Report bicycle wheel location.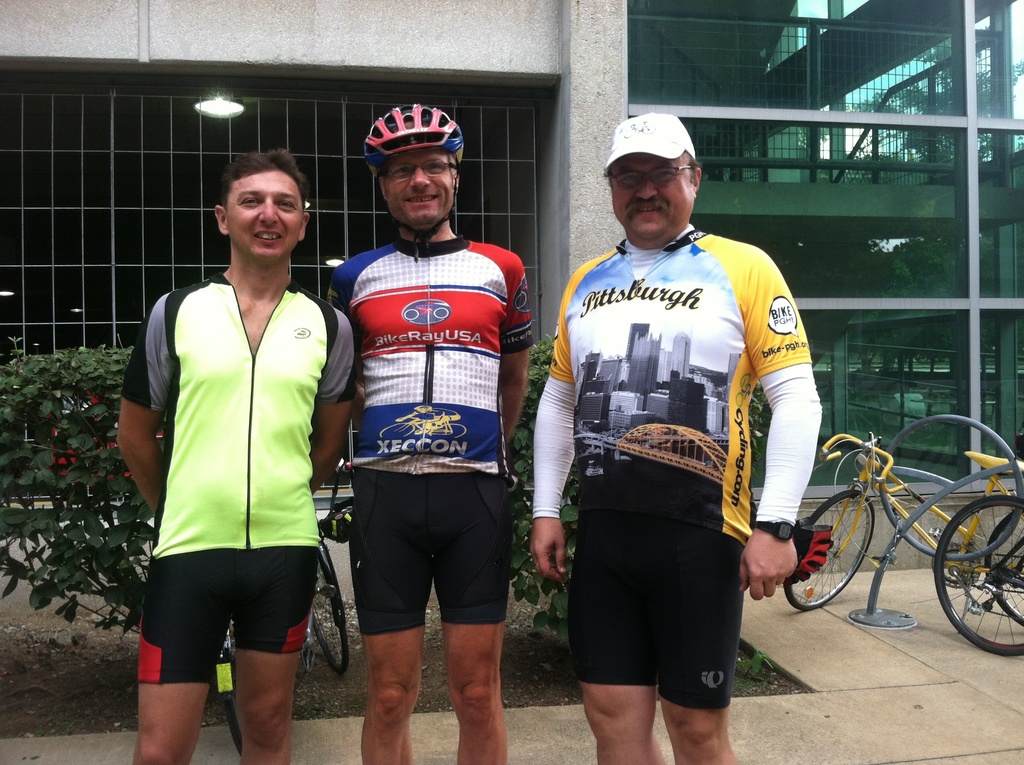
Report: bbox=[785, 492, 876, 611].
